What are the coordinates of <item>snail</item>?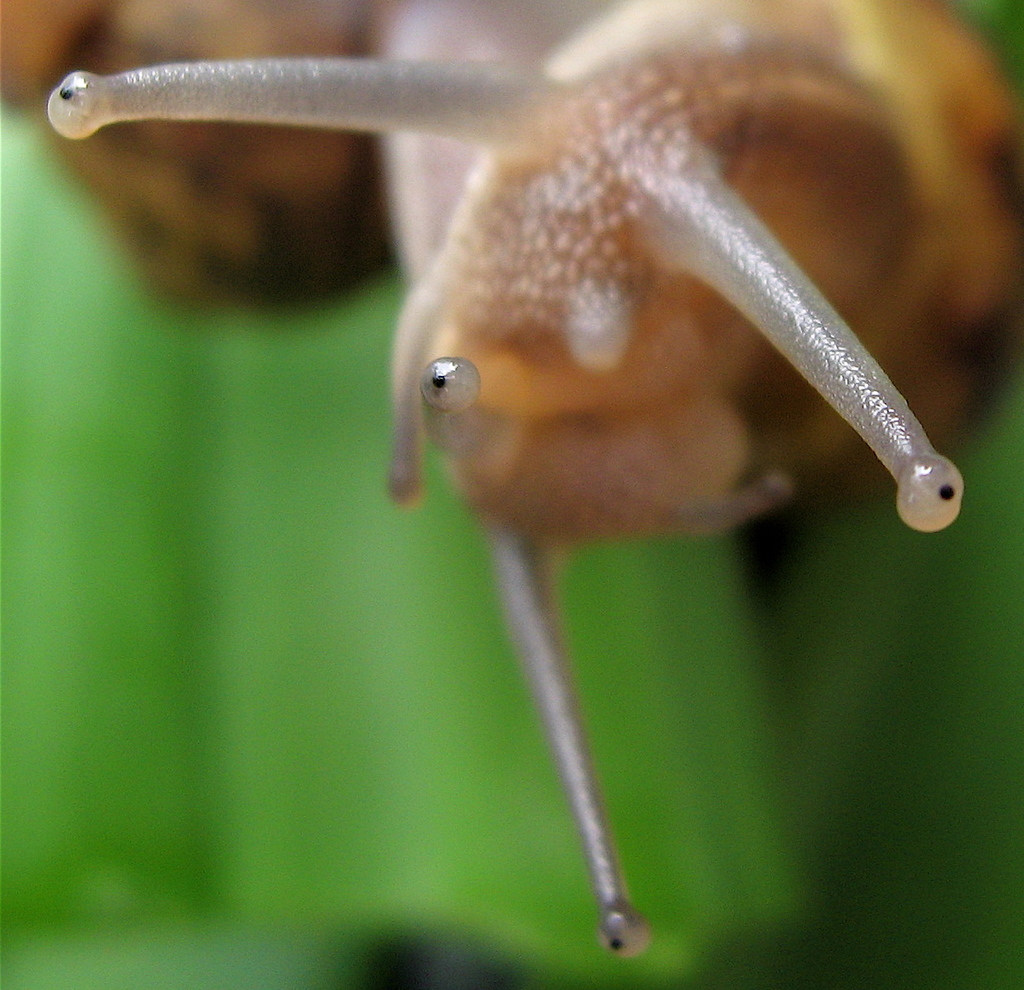
select_region(50, 0, 1023, 961).
